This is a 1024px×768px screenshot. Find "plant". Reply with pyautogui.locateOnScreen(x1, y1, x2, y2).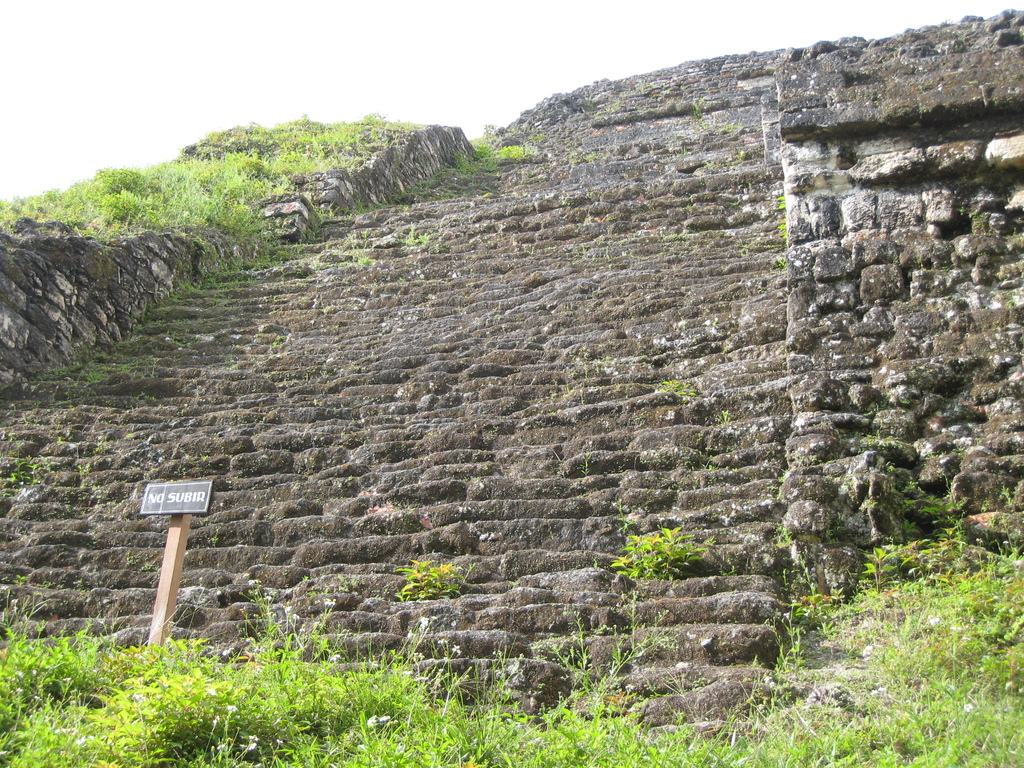
pyautogui.locateOnScreen(697, 456, 716, 471).
